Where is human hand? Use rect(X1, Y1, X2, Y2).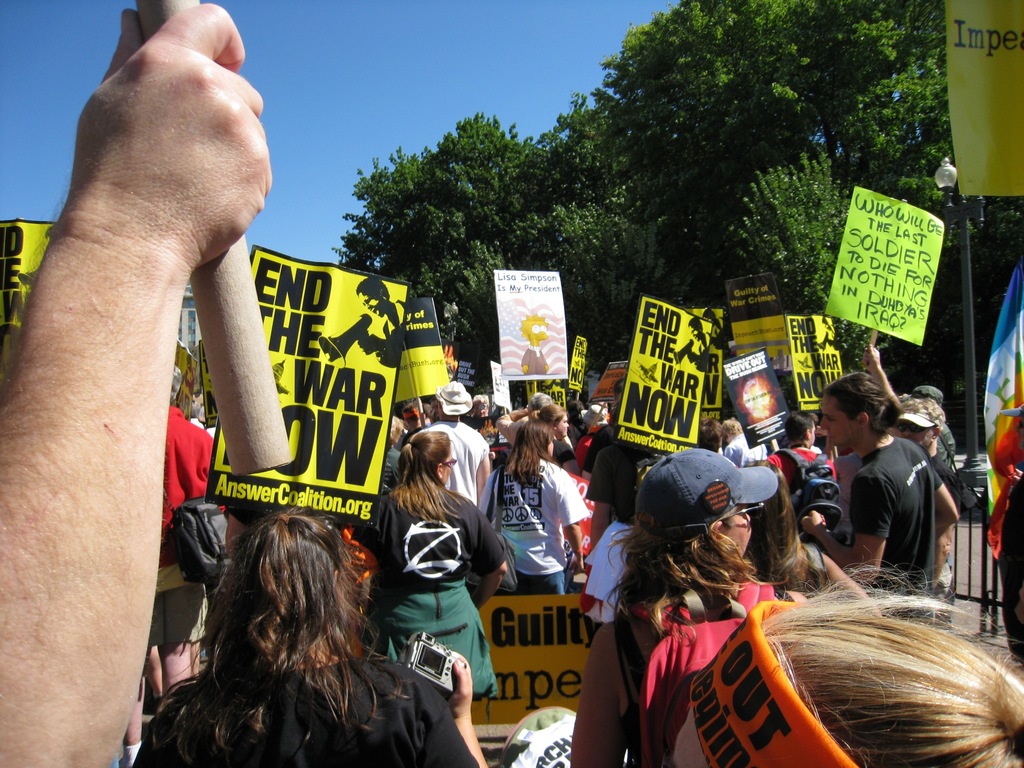
rect(568, 552, 584, 576).
